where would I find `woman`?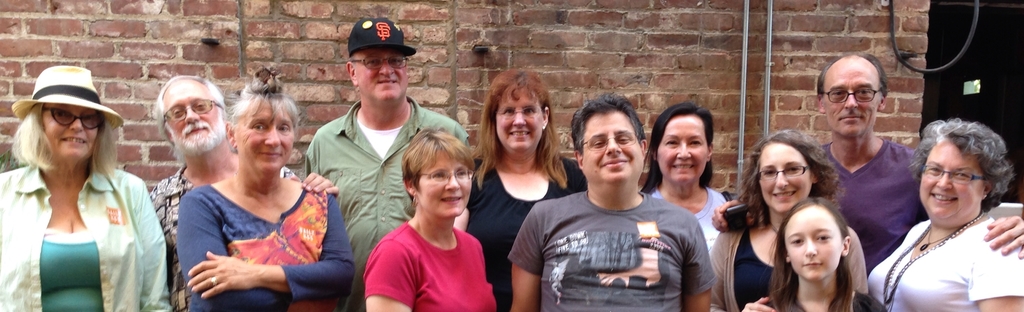
At x1=452 y1=69 x2=589 y2=311.
